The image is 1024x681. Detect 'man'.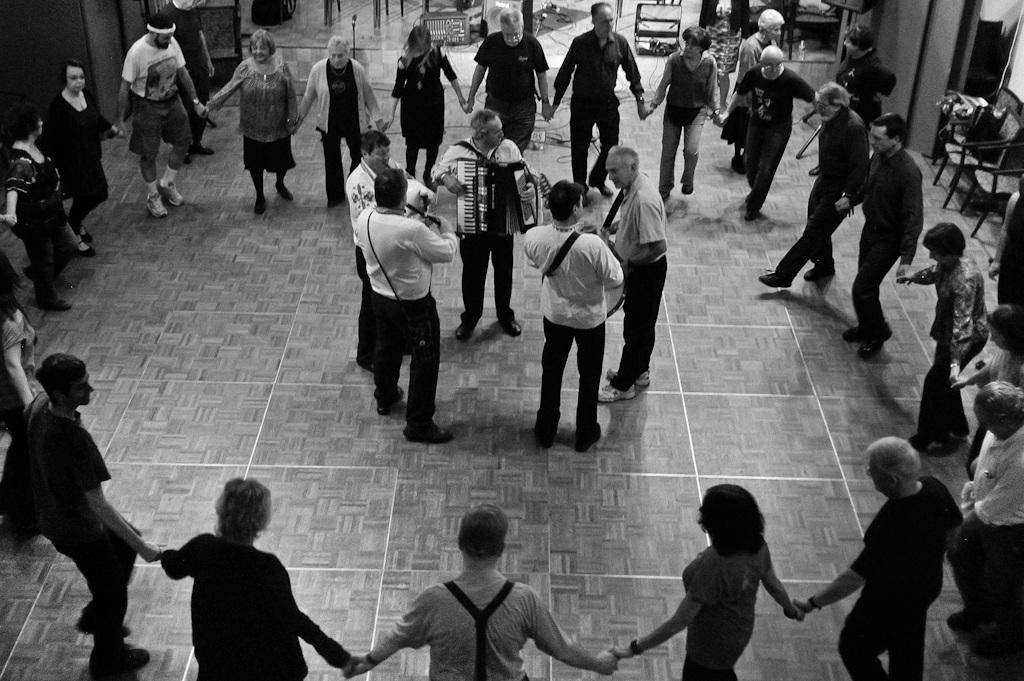
Detection: Rect(949, 384, 1023, 653).
